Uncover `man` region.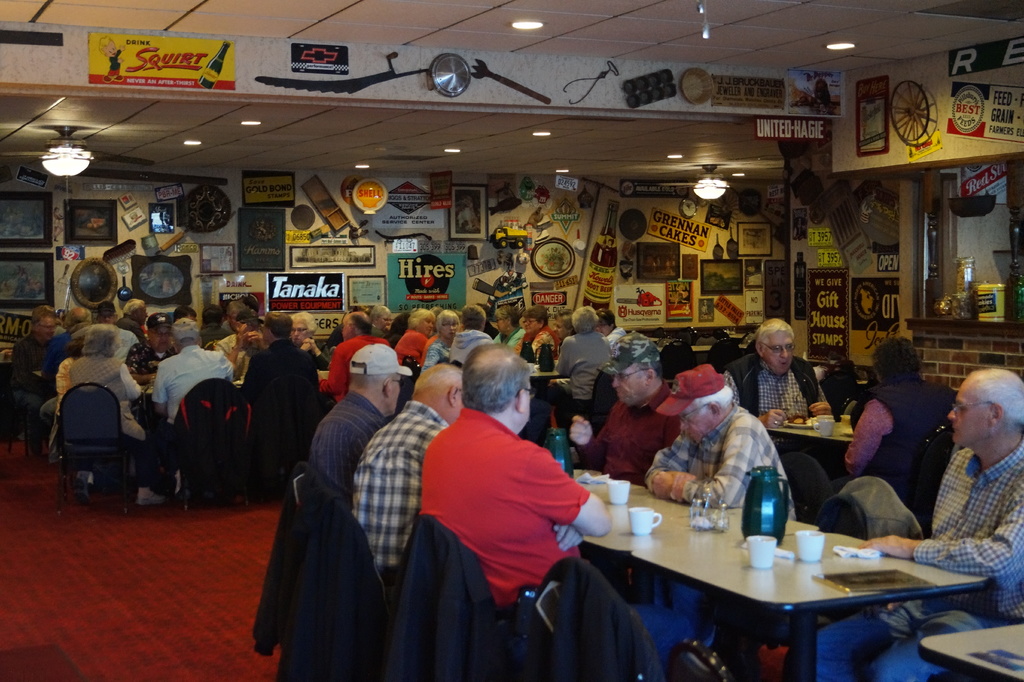
Uncovered: 3/309/58/466.
